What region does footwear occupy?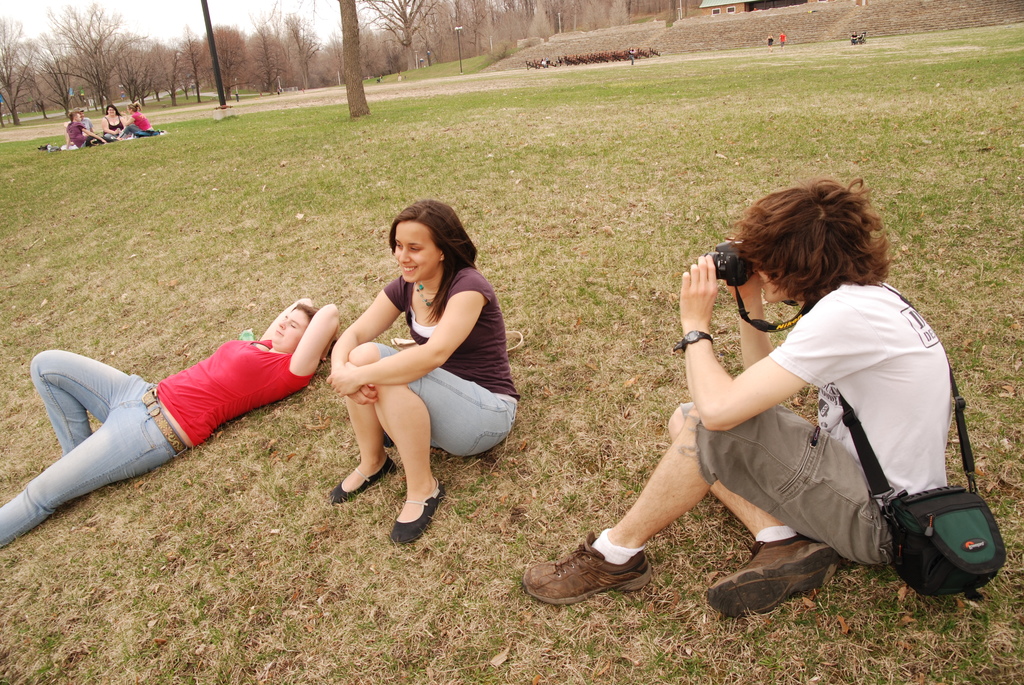
(left=703, top=535, right=839, bottom=614).
